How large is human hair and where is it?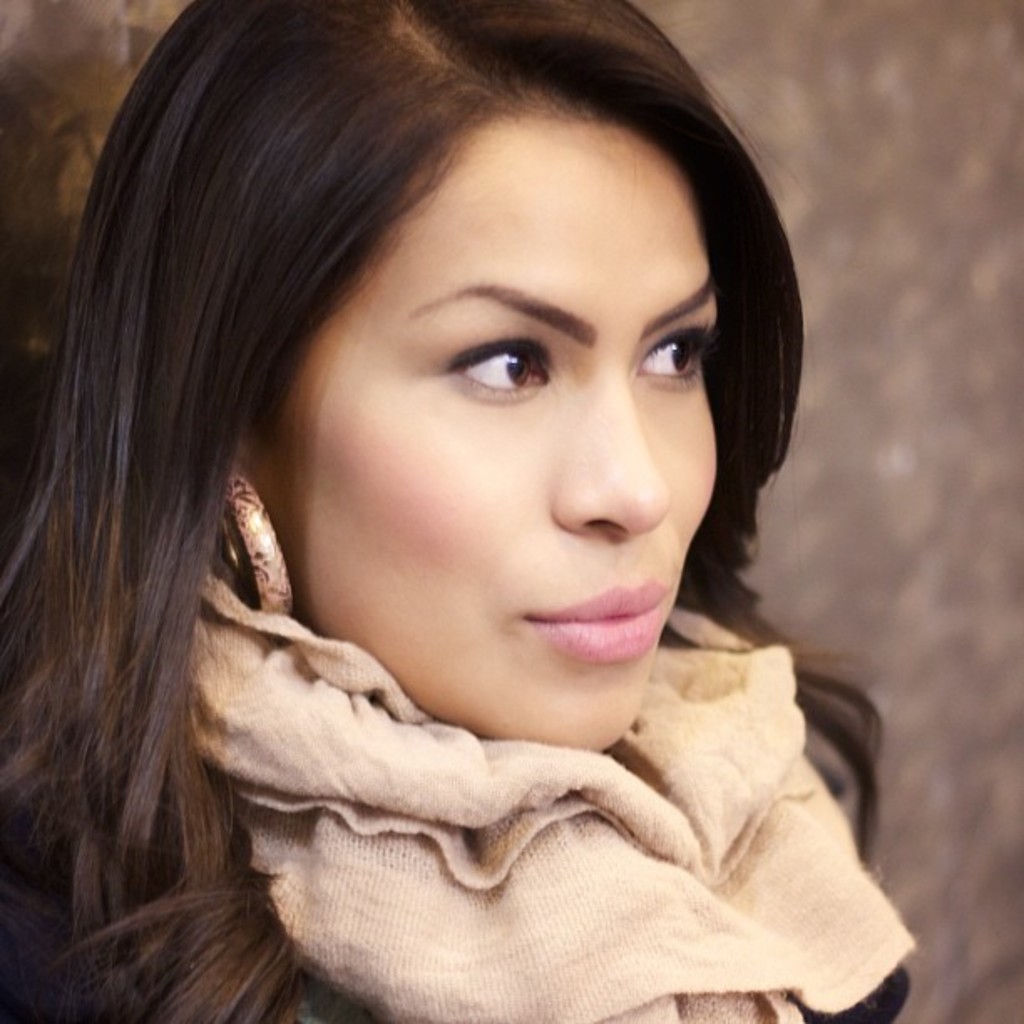
Bounding box: BBox(33, 23, 835, 897).
